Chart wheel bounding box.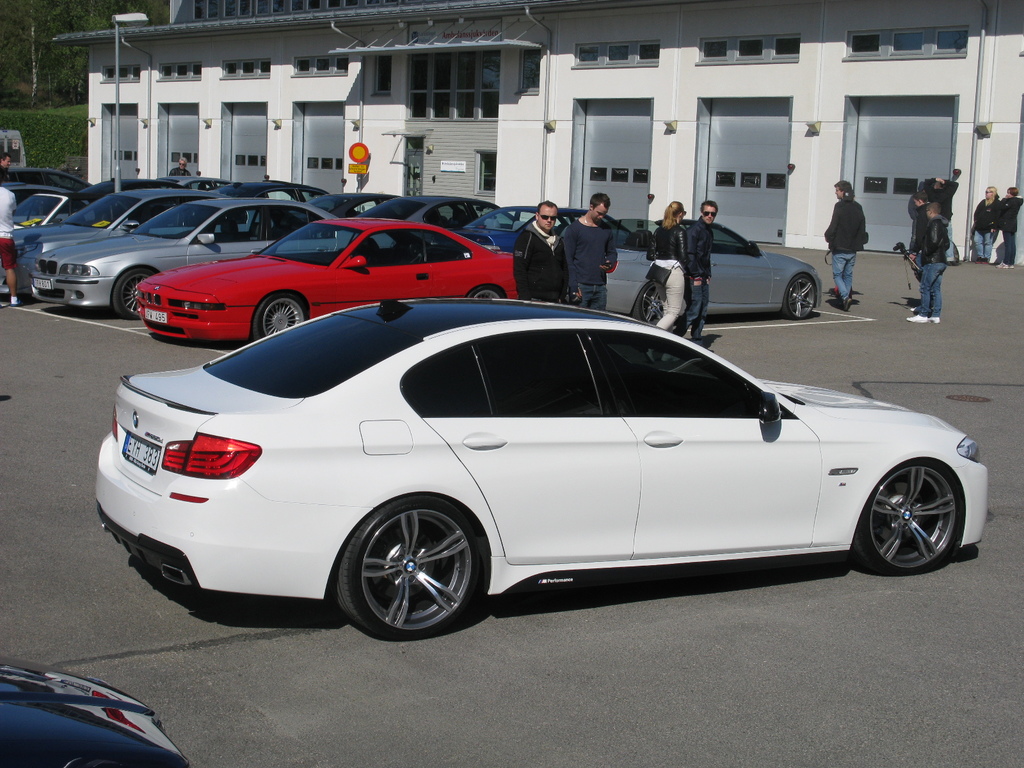
Charted: select_region(780, 273, 816, 319).
